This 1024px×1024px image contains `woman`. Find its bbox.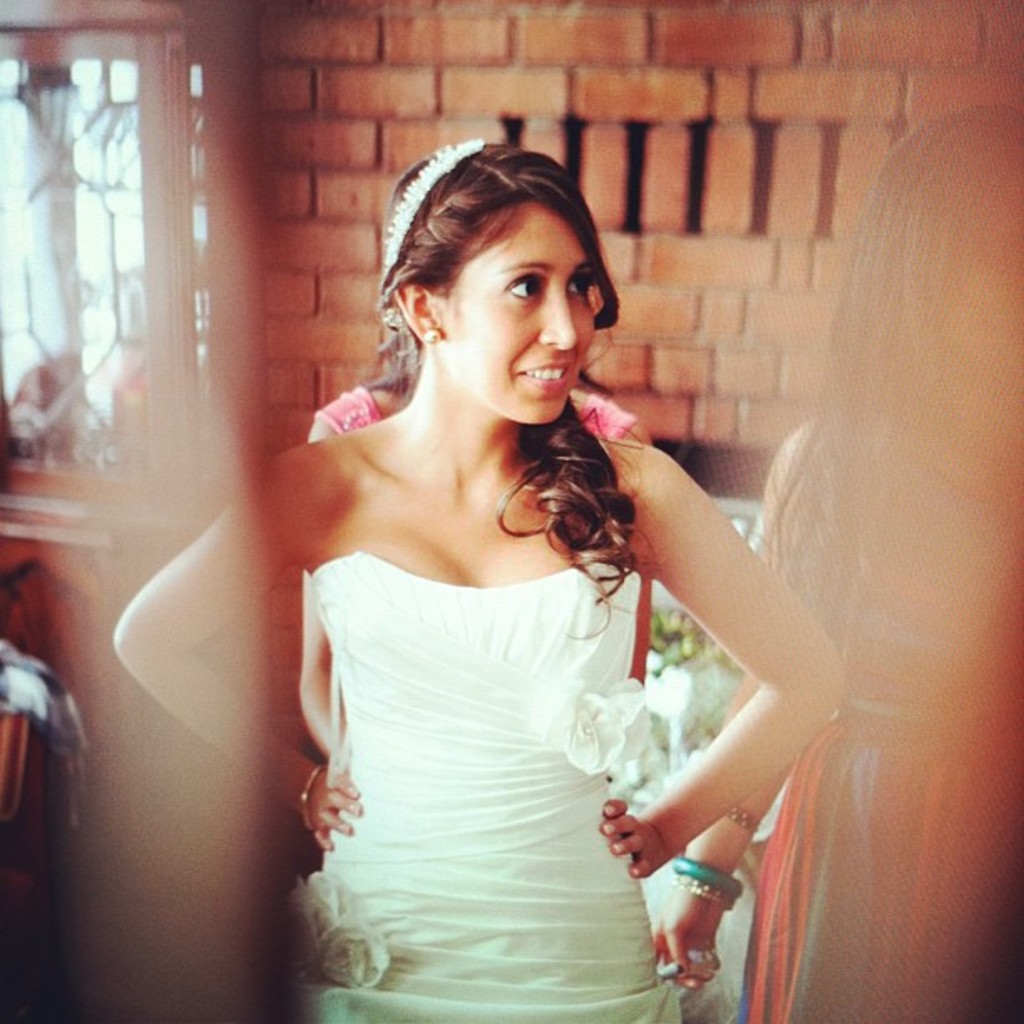
(663,107,1022,1022).
